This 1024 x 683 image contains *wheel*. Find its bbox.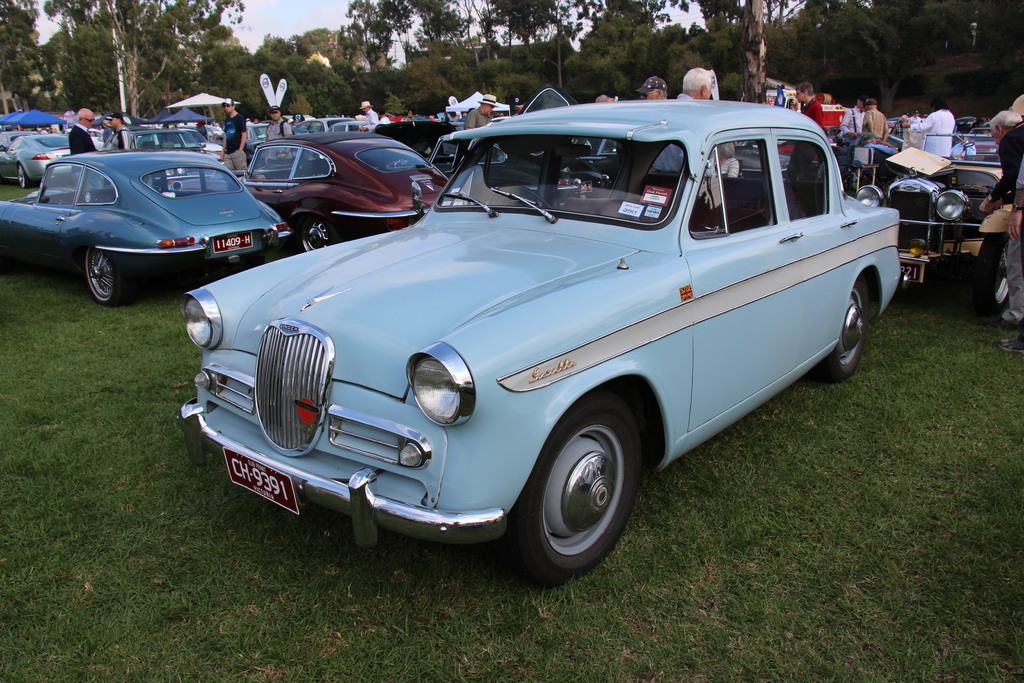
980, 239, 1023, 314.
